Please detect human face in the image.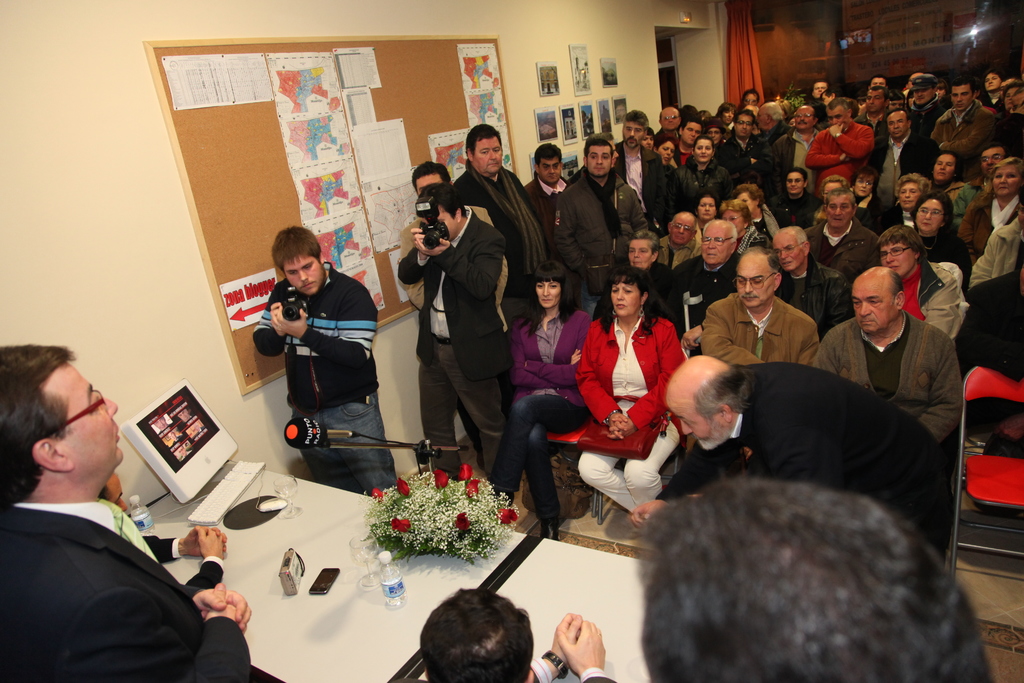
l=737, t=115, r=752, b=136.
